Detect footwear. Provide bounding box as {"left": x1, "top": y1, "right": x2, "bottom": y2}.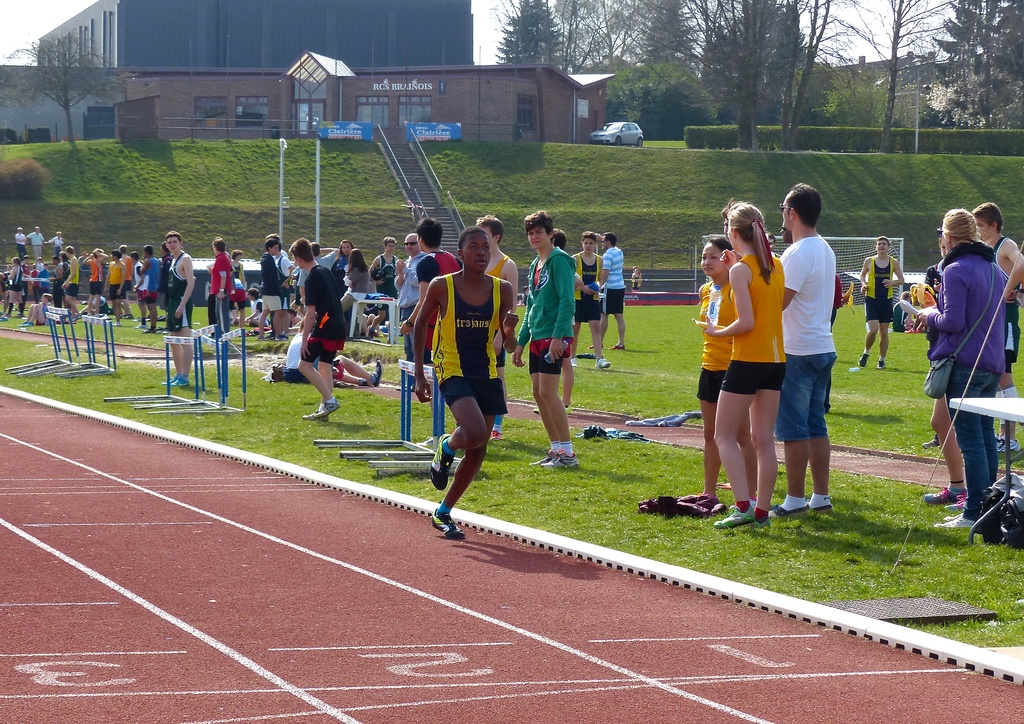
{"left": 266, "top": 332, "right": 274, "bottom": 341}.
